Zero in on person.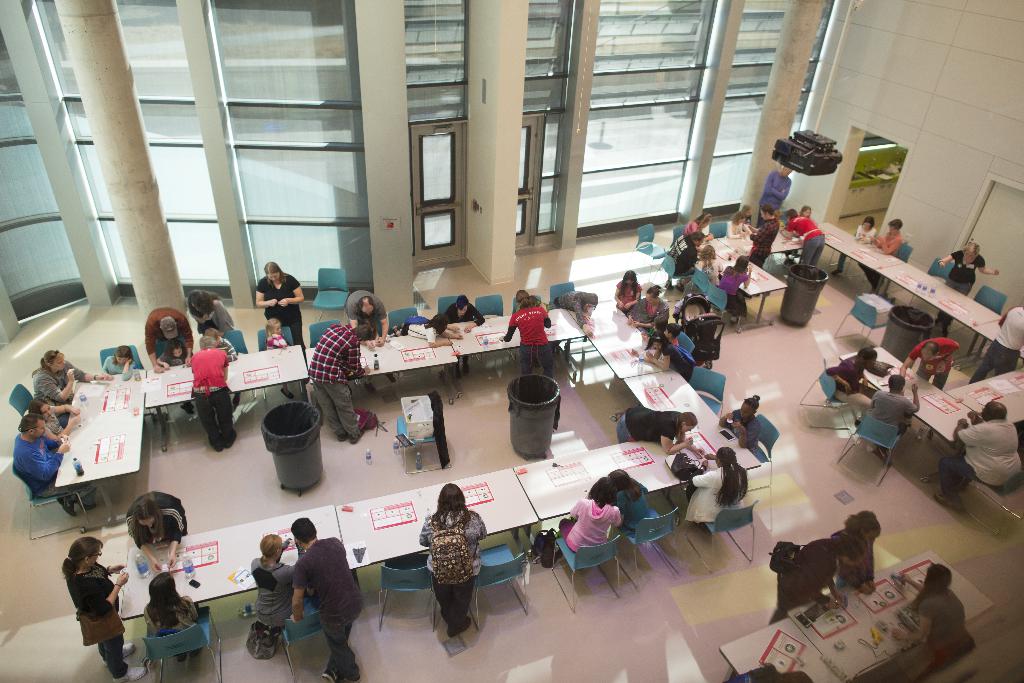
Zeroed in: (873, 217, 908, 256).
